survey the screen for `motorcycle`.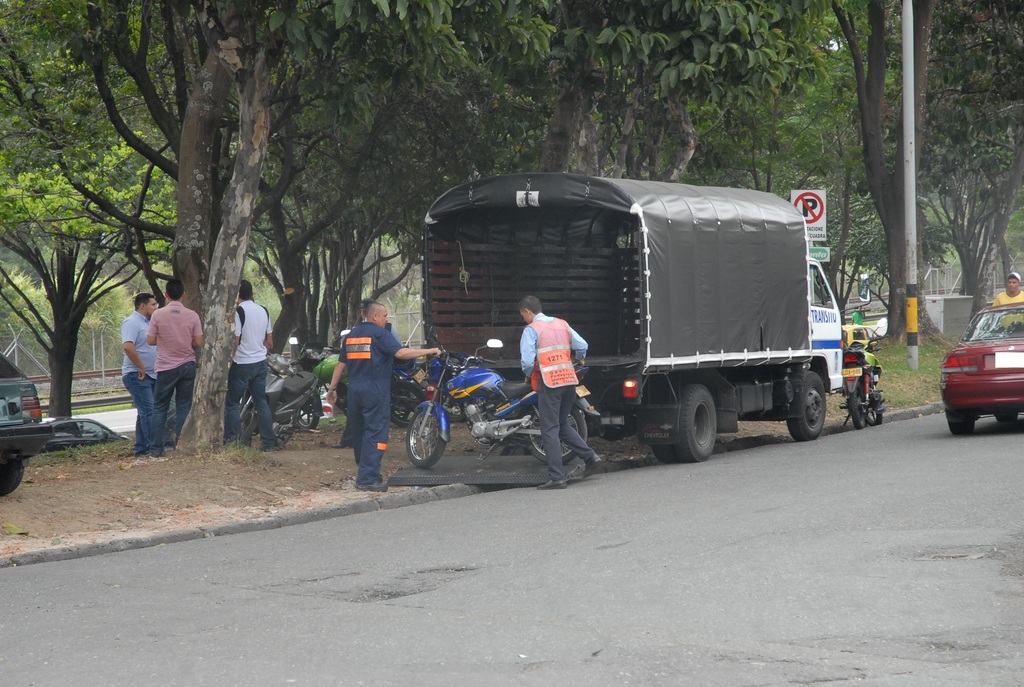
Survey found: x1=840, y1=328, x2=889, y2=429.
